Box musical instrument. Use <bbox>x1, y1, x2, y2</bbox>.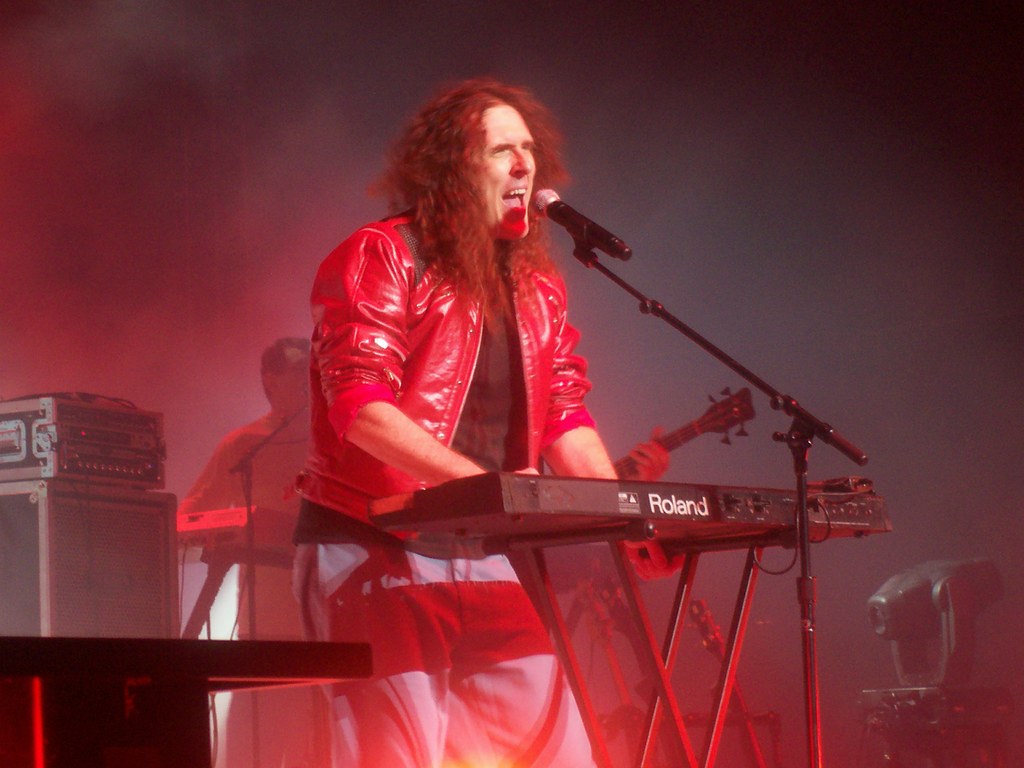
<bbox>597, 572, 694, 767</bbox>.
